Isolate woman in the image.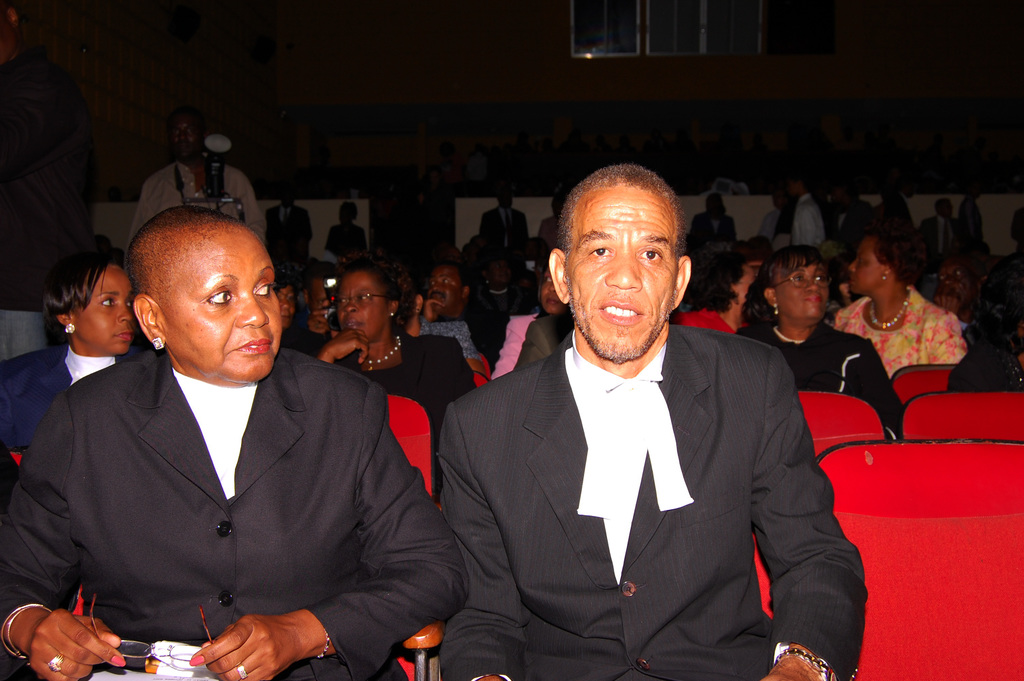
Isolated region: left=836, top=232, right=977, bottom=425.
